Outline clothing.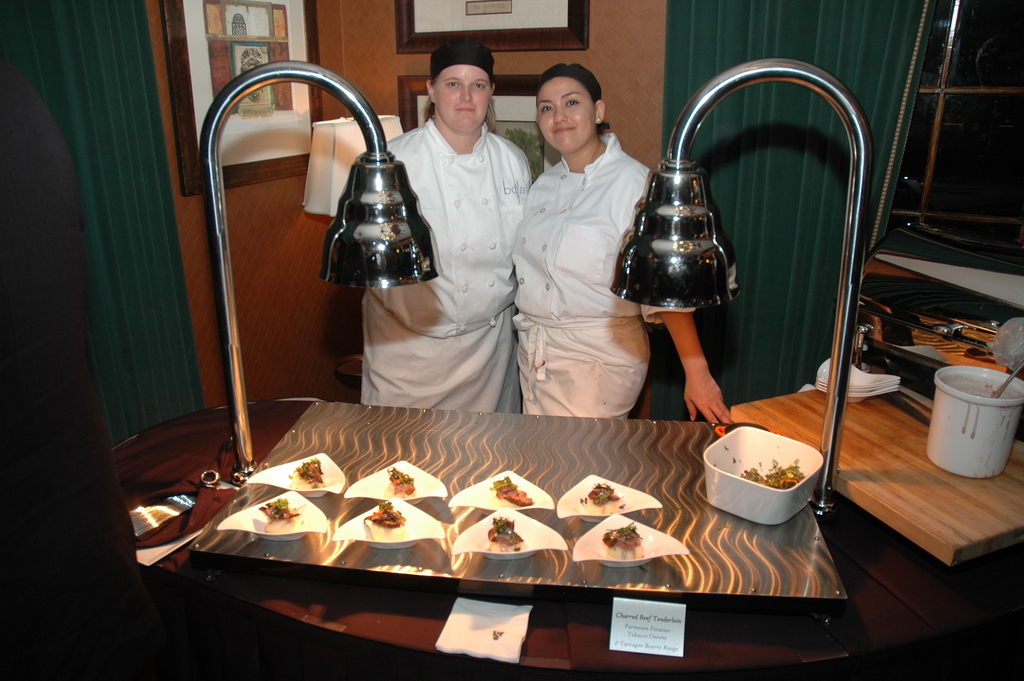
Outline: rect(364, 106, 539, 413).
